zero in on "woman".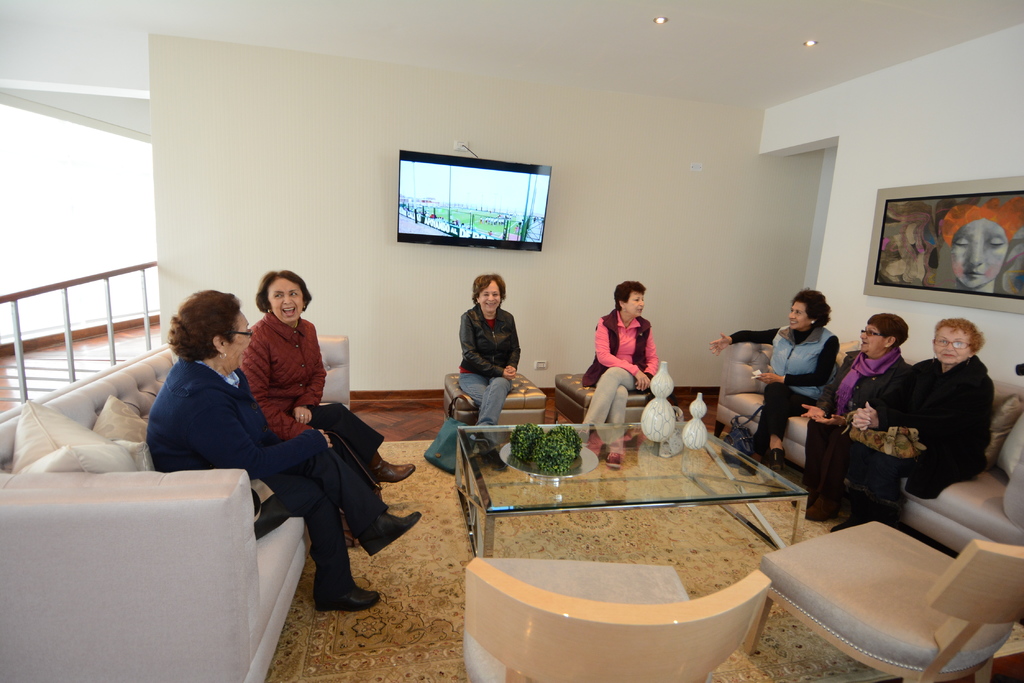
Zeroed in: x1=707, y1=287, x2=835, y2=476.
